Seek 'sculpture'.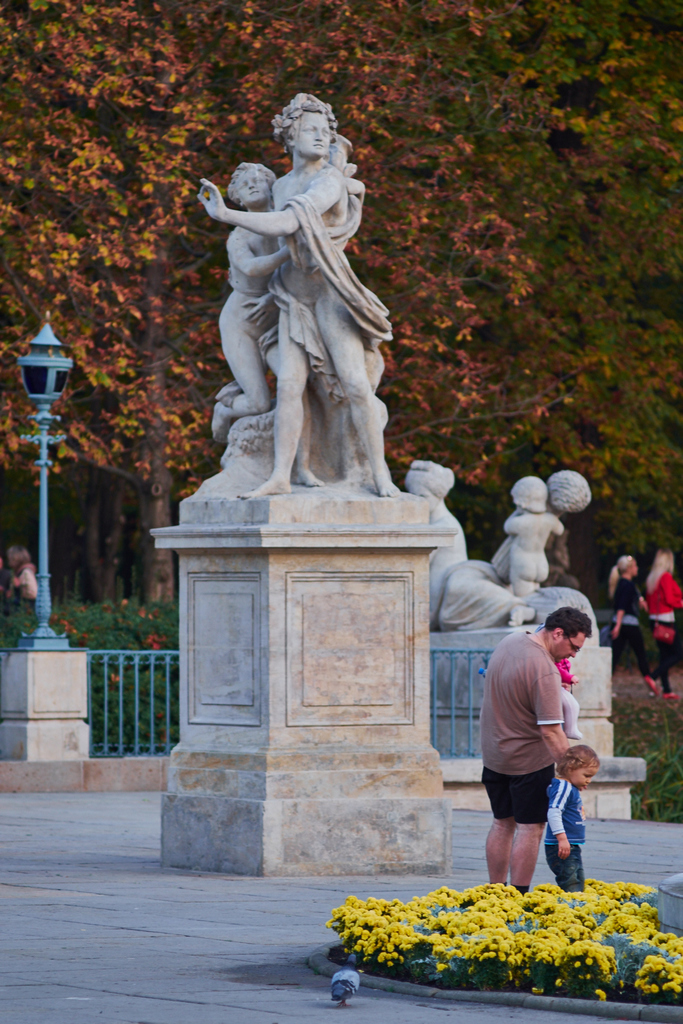
195/104/426/502.
